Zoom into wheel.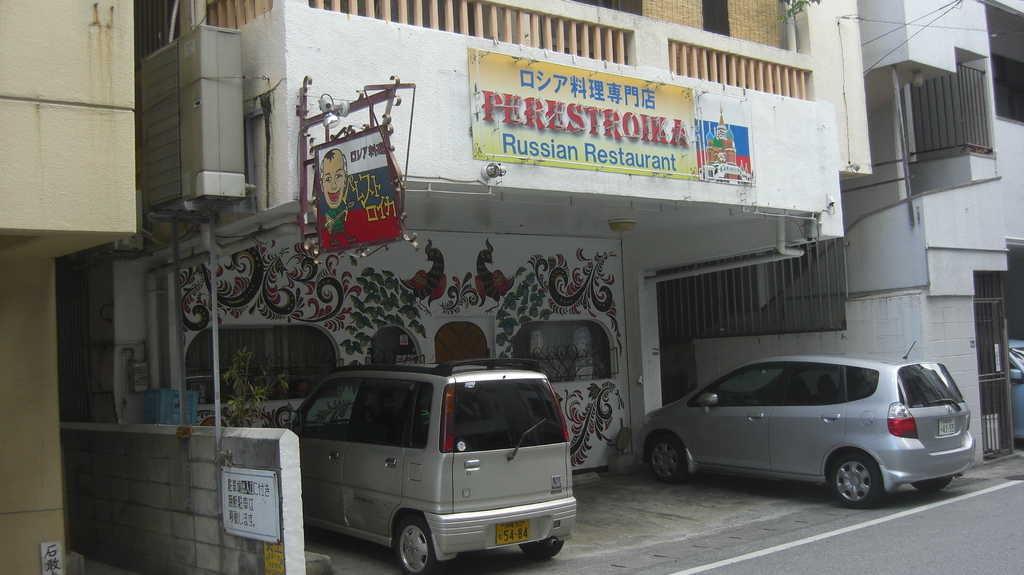
Zoom target: x1=396, y1=517, x2=435, y2=574.
